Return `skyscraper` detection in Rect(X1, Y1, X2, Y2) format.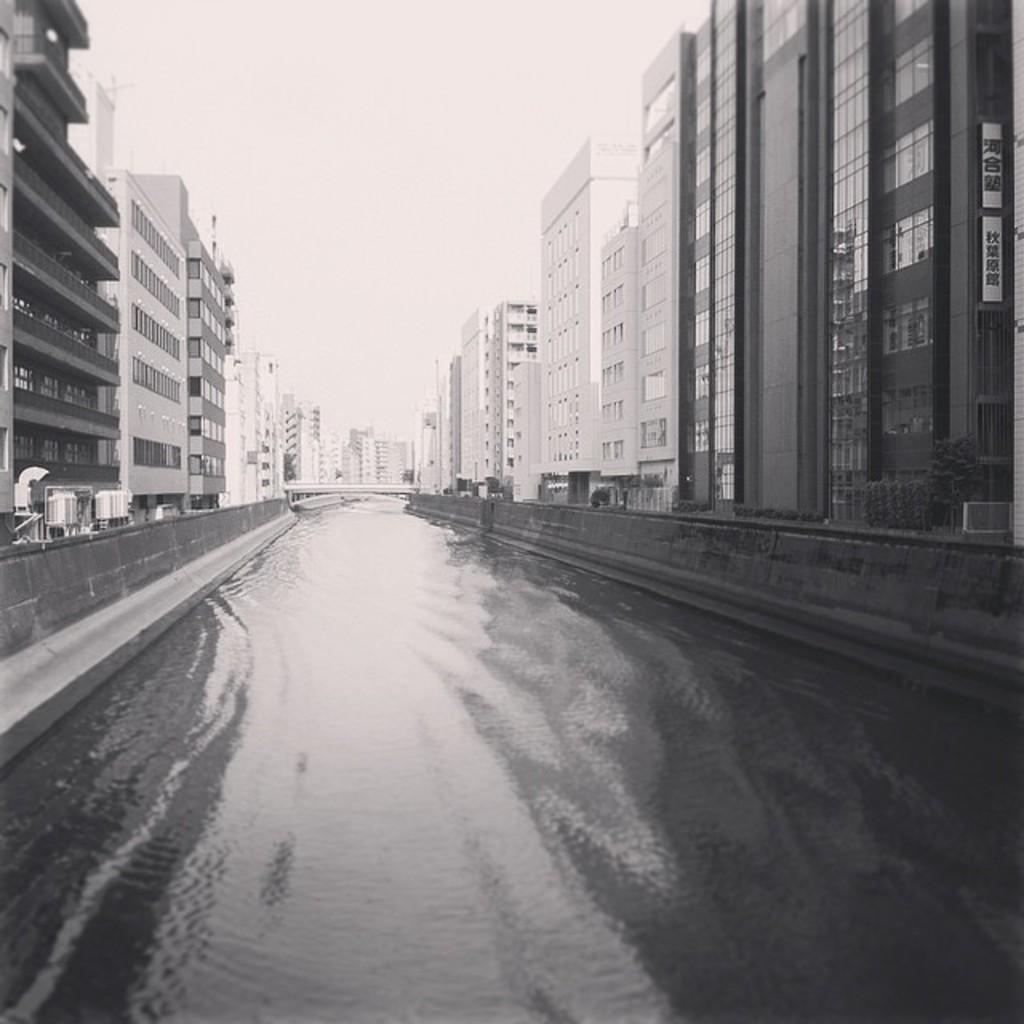
Rect(229, 350, 283, 498).
